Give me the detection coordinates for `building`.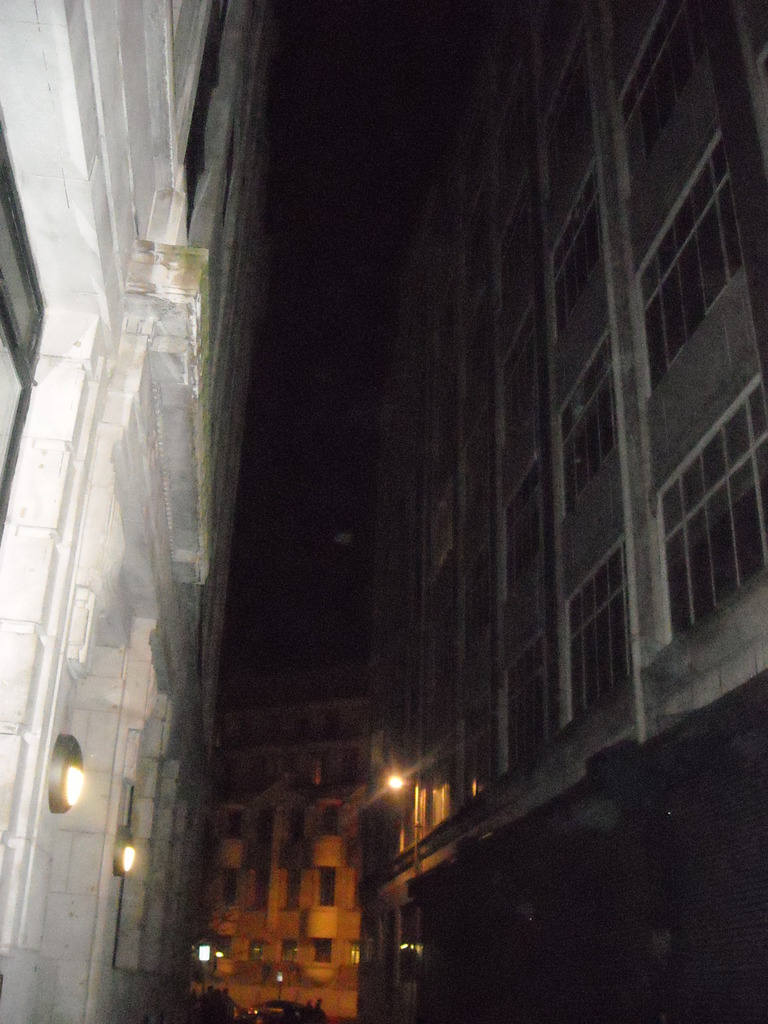
(0,0,273,1023).
